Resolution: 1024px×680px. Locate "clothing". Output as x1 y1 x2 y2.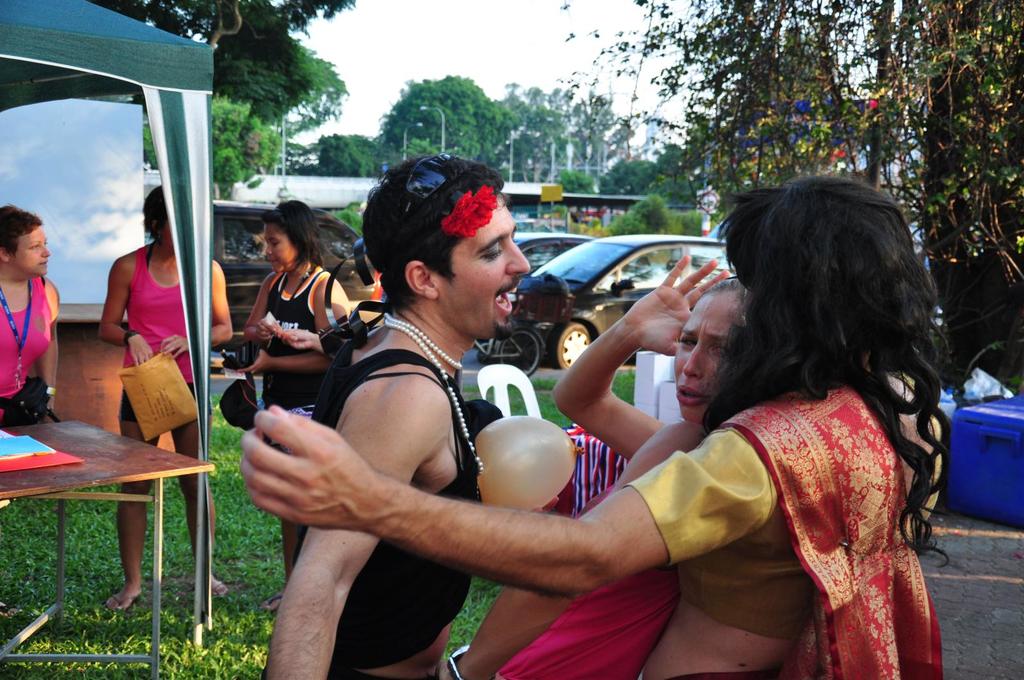
254 262 351 585.
